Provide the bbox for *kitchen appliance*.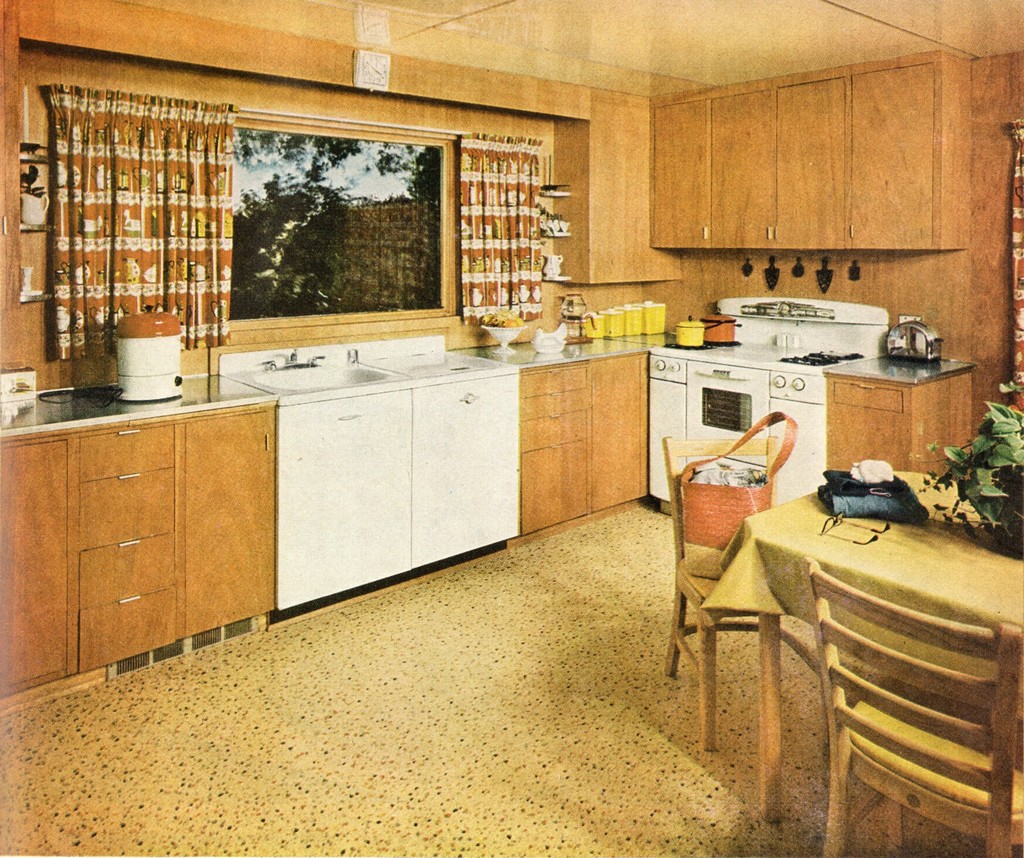
(left=645, top=294, right=875, bottom=495).
